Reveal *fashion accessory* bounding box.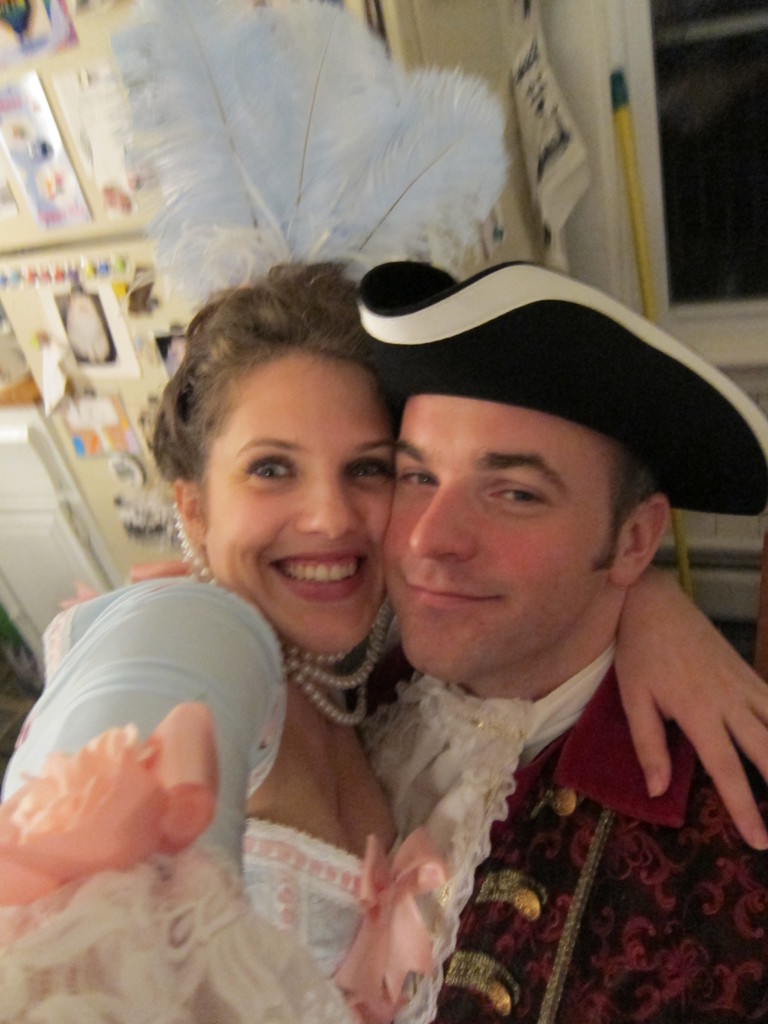
Revealed: Rect(0, 699, 360, 1023).
